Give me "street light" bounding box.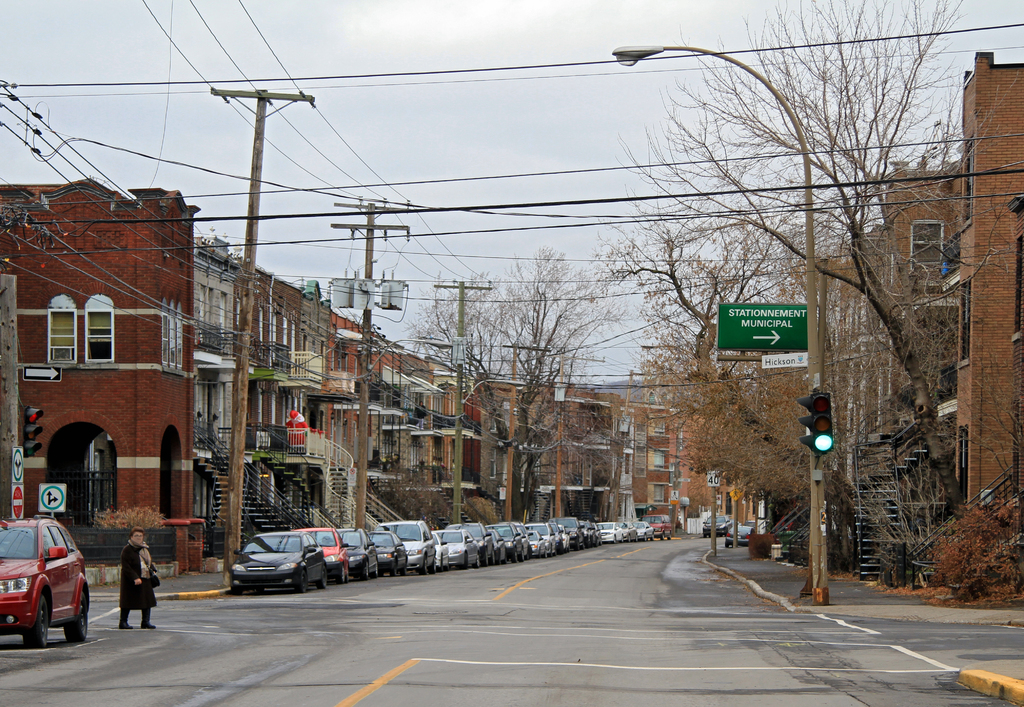
BBox(637, 345, 735, 555).
